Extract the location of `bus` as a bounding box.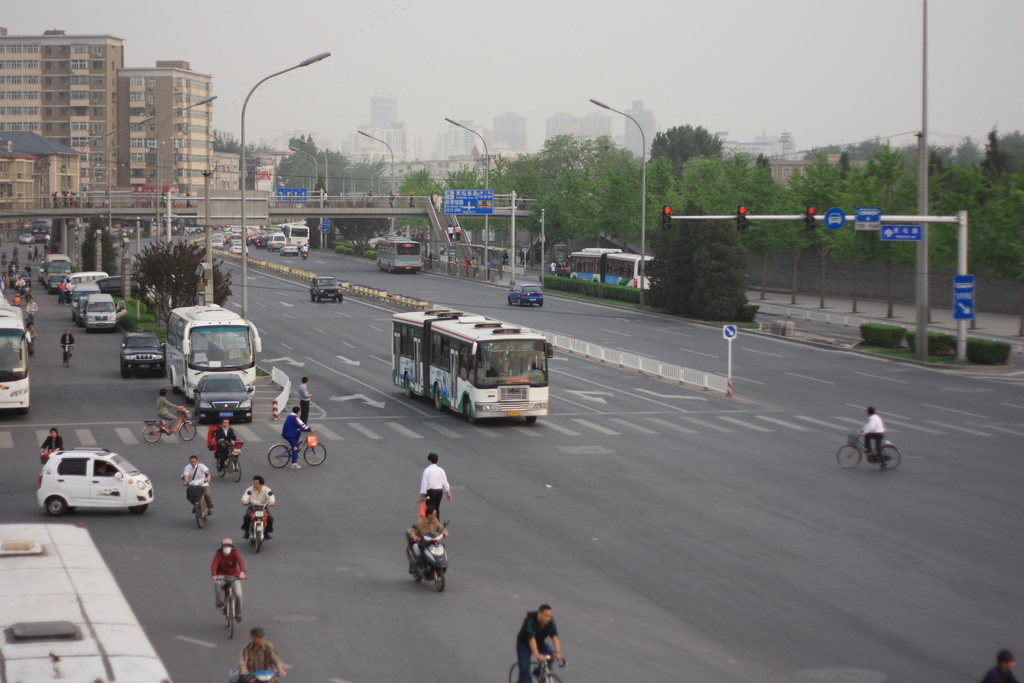
0:299:31:416.
